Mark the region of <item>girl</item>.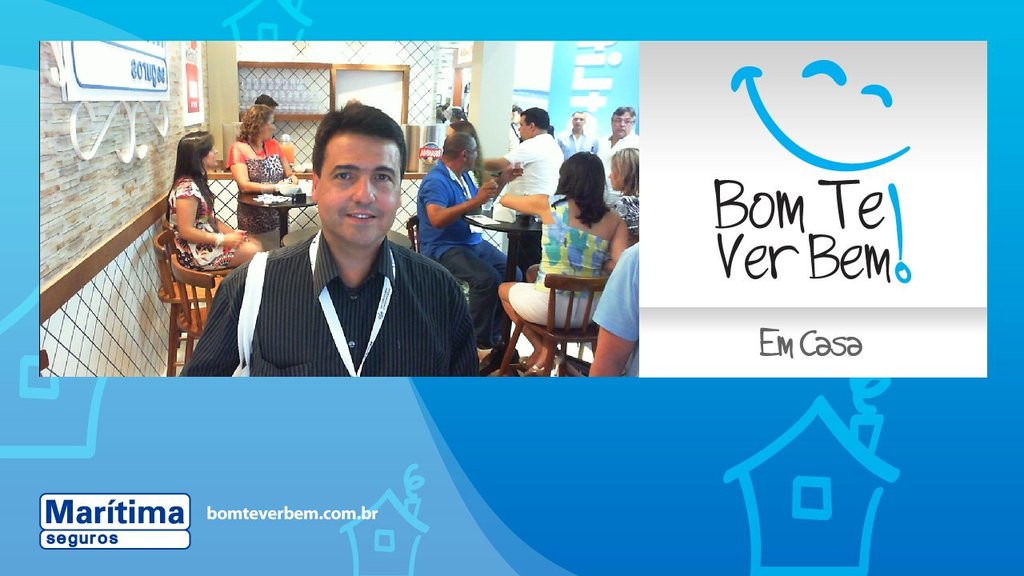
Region: bbox=[496, 152, 624, 378].
